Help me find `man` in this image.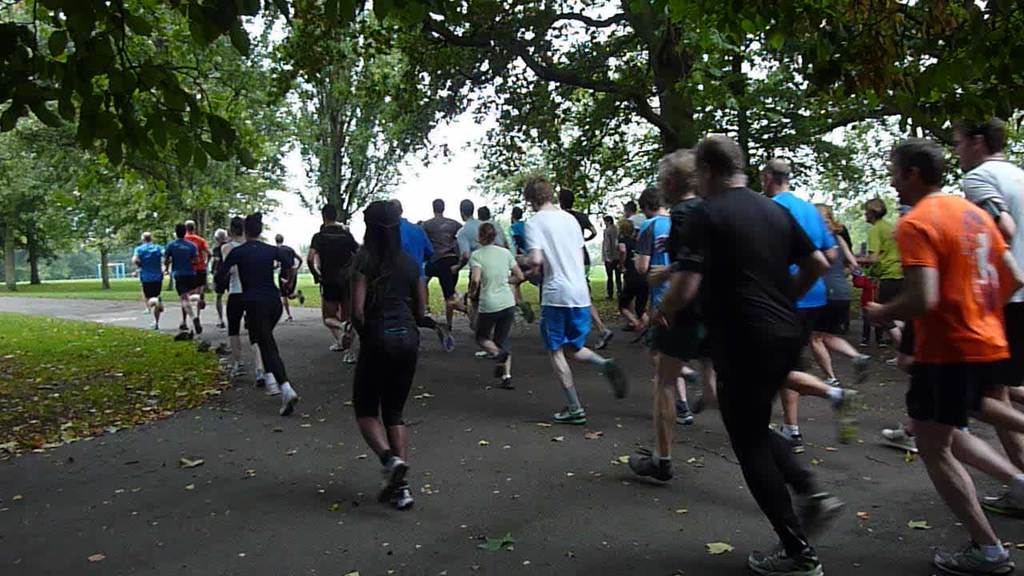
Found it: 302, 199, 361, 370.
